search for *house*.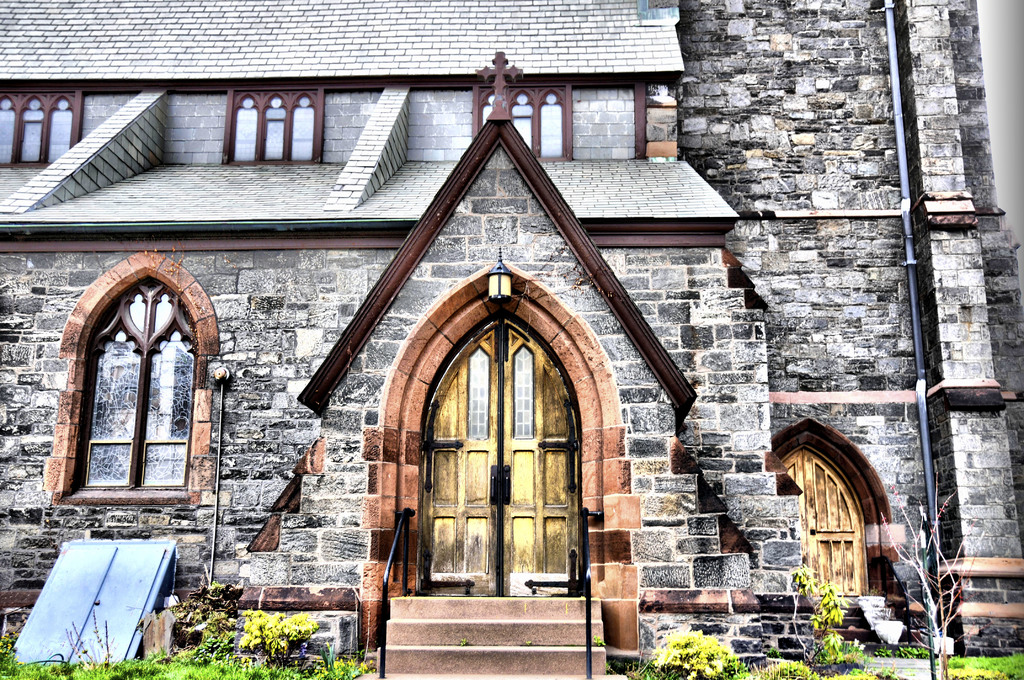
Found at 0/0/1023/679.
